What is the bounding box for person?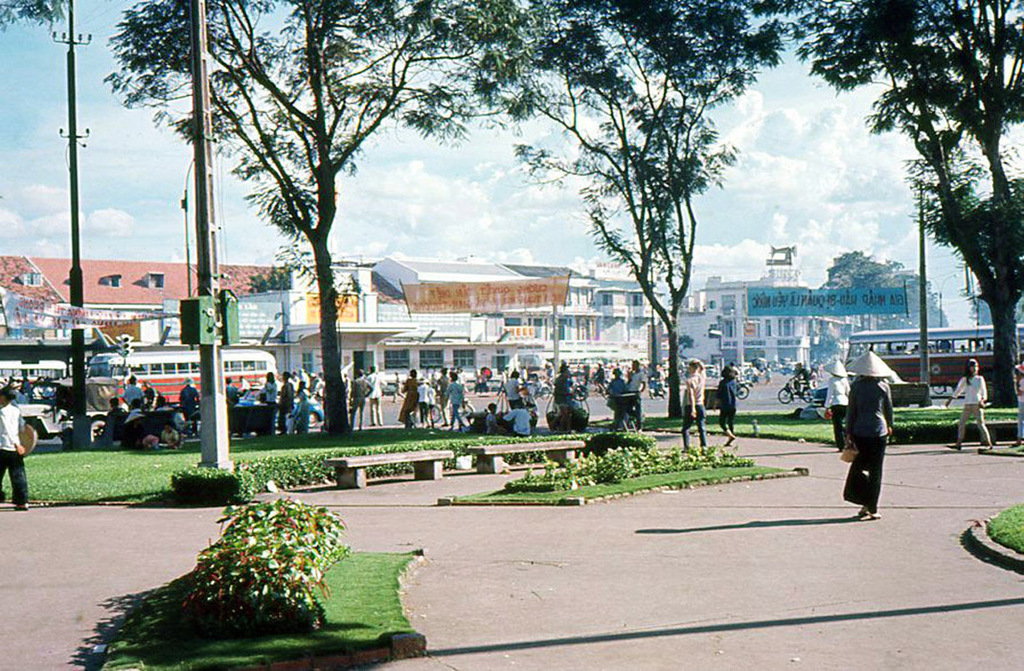
{"x1": 945, "y1": 353, "x2": 989, "y2": 452}.
